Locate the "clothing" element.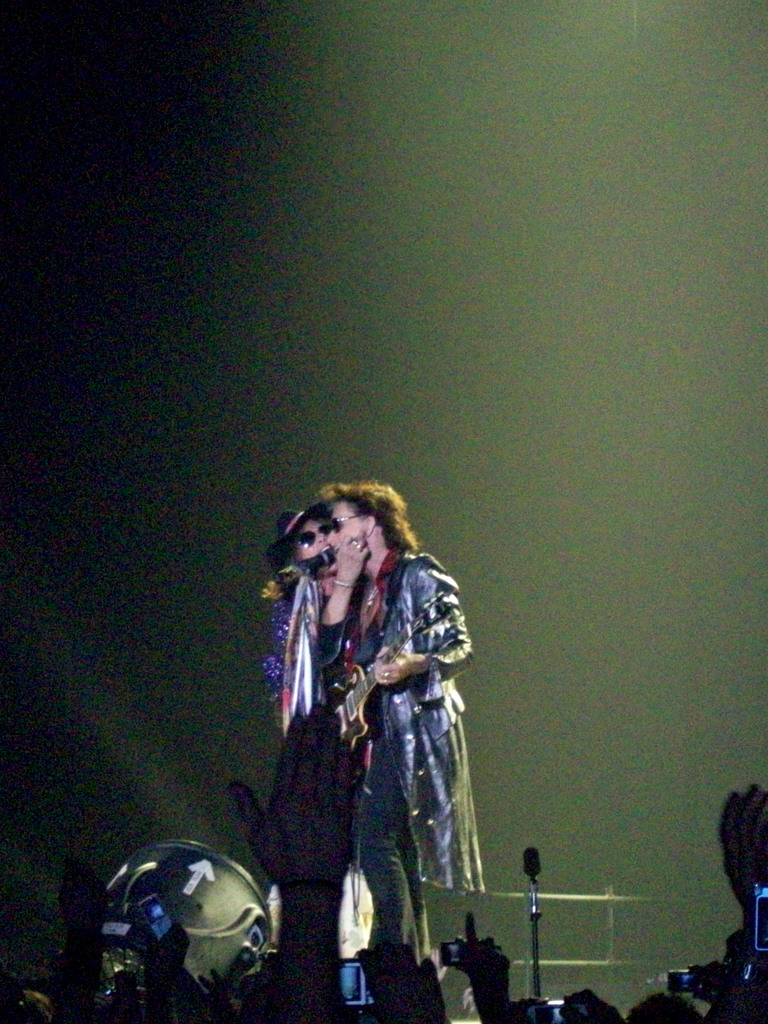
Element bbox: x1=263, y1=578, x2=339, y2=931.
